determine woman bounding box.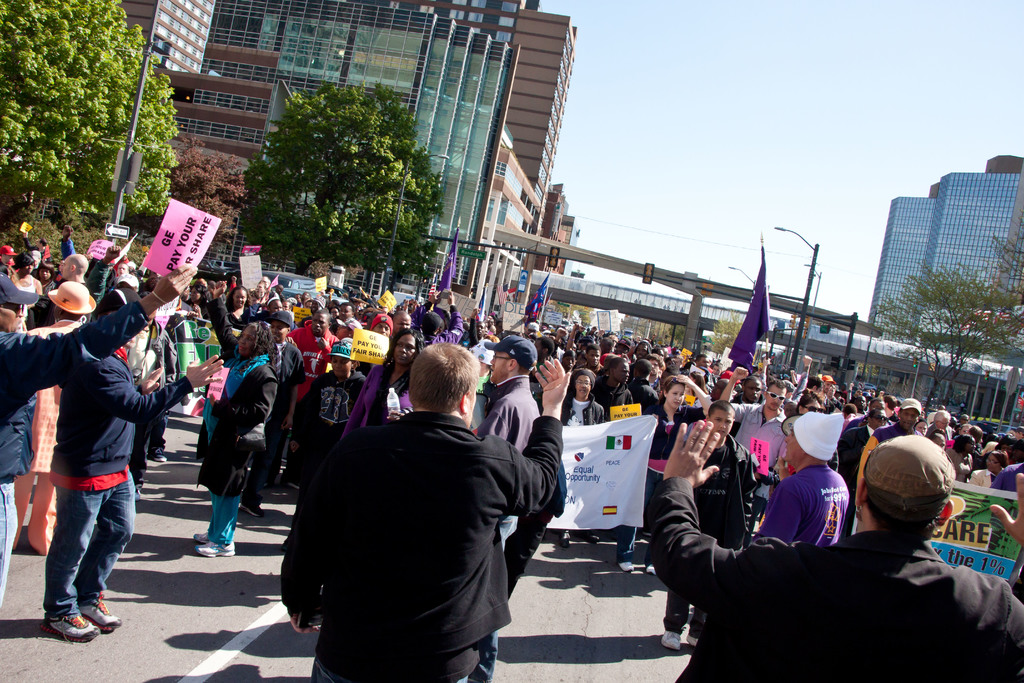
Determined: l=228, t=284, r=255, b=331.
